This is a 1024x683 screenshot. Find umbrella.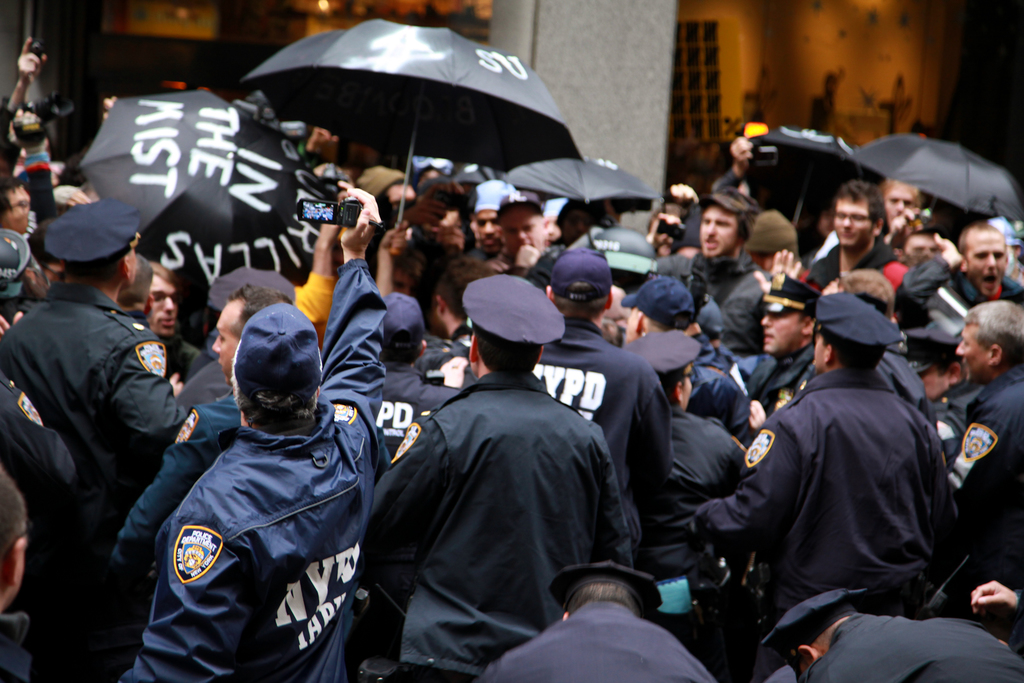
Bounding box: Rect(241, 19, 579, 255).
